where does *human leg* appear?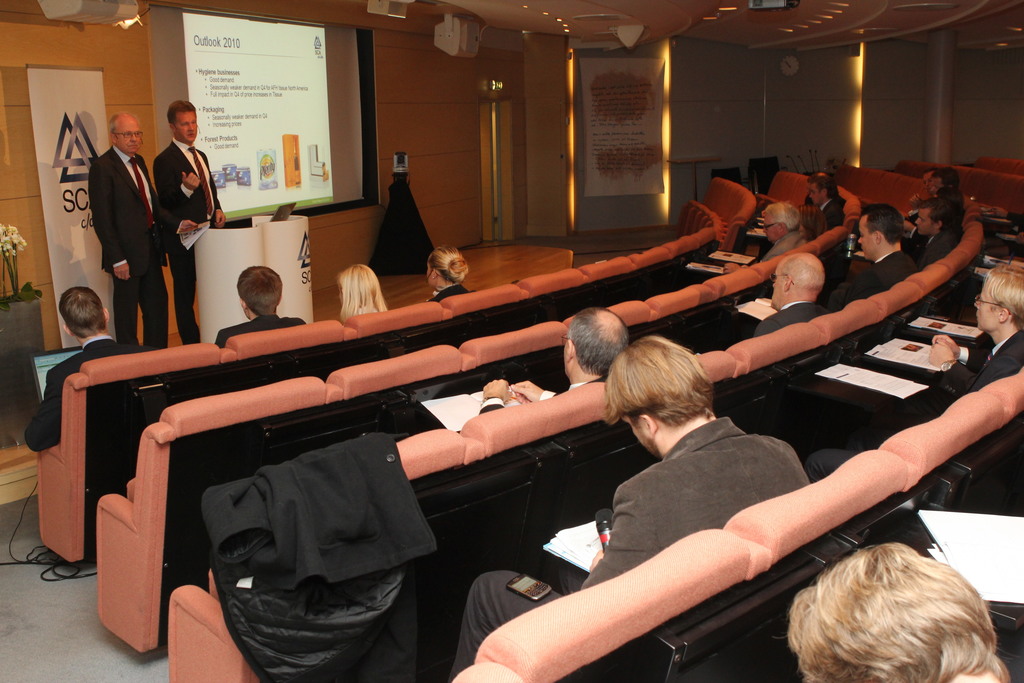
Appears at {"x1": 449, "y1": 570, "x2": 568, "y2": 682}.
